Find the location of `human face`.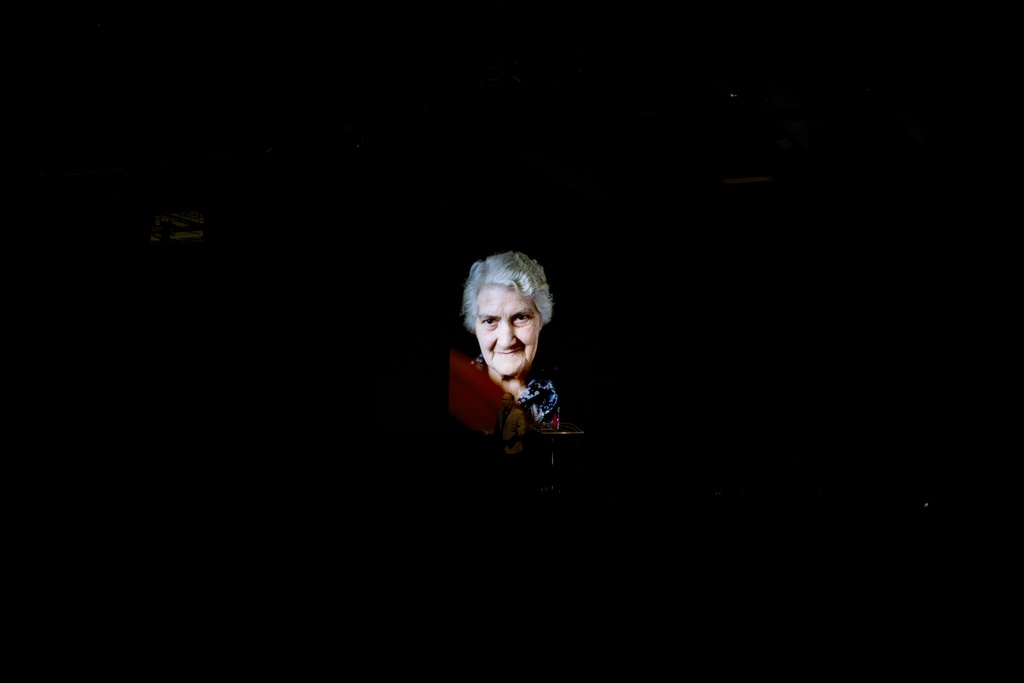
Location: {"left": 473, "top": 281, "right": 540, "bottom": 378}.
